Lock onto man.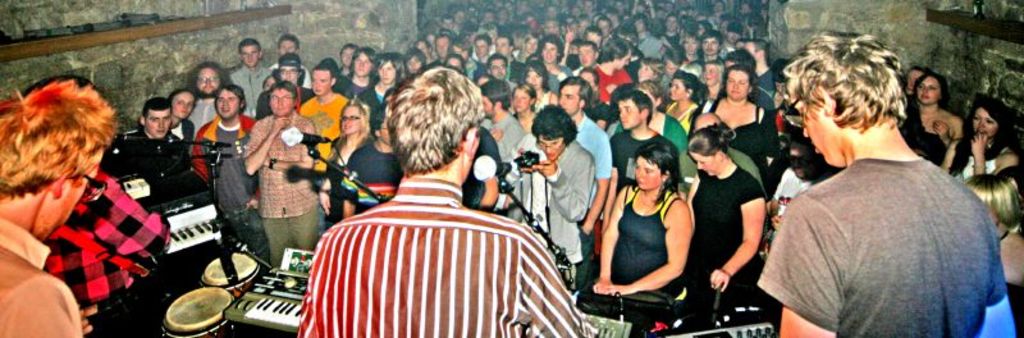
Locked: bbox=[763, 35, 1023, 337].
